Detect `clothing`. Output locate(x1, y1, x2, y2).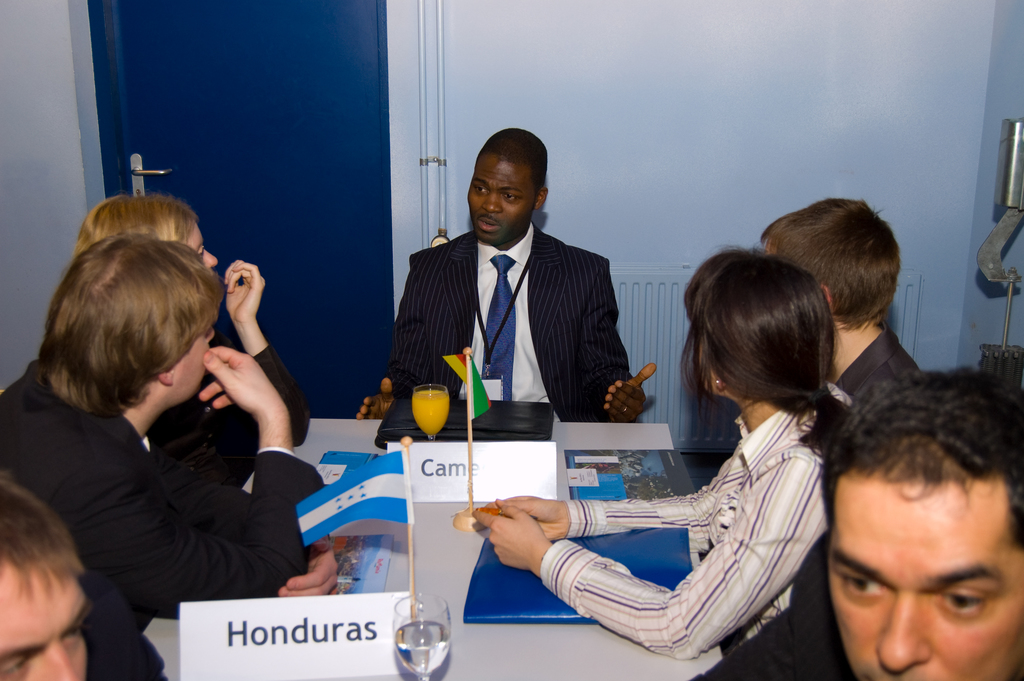
locate(0, 364, 332, 627).
